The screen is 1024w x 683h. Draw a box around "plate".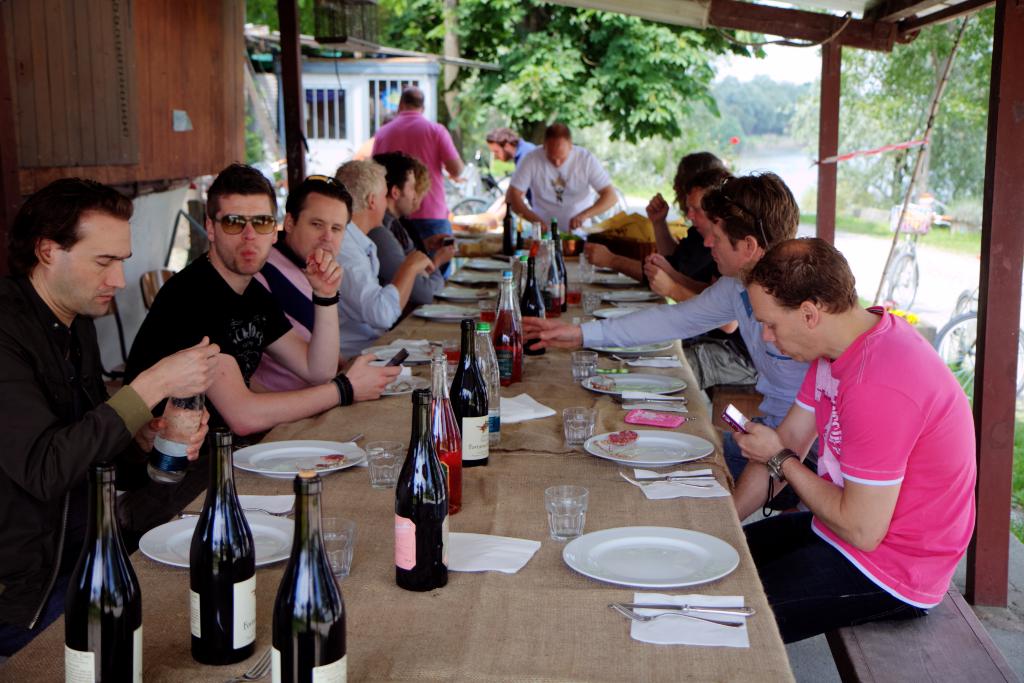
x1=409 y1=302 x2=475 y2=322.
